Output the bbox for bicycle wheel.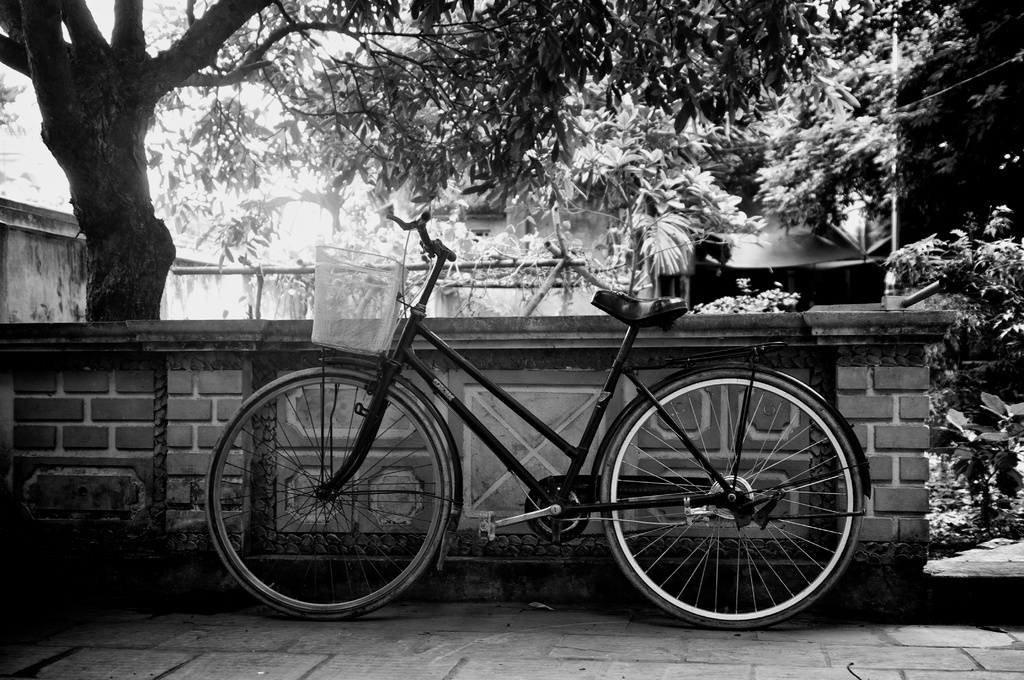
{"left": 204, "top": 364, "right": 451, "bottom": 626}.
